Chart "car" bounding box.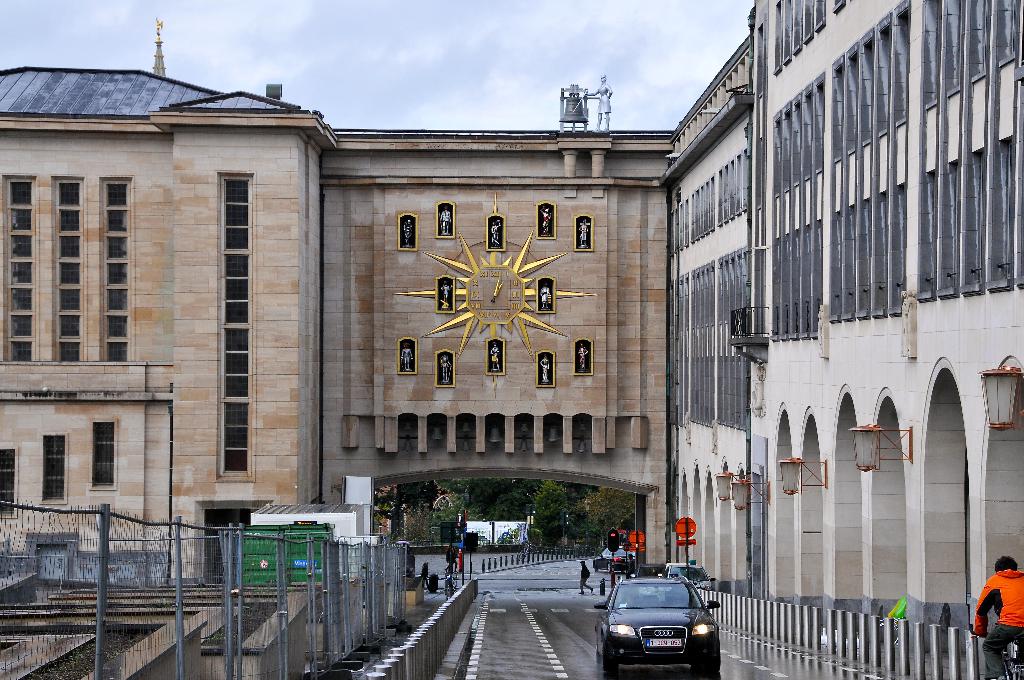
Charted: x1=595 y1=548 x2=635 y2=573.
